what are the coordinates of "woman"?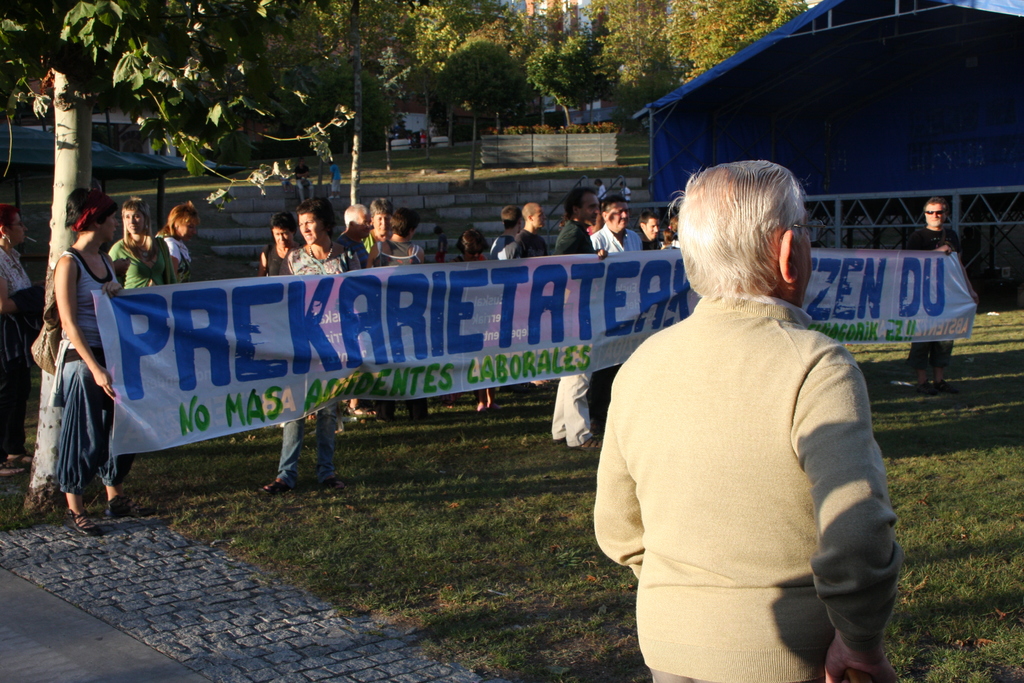
box(255, 199, 364, 494).
